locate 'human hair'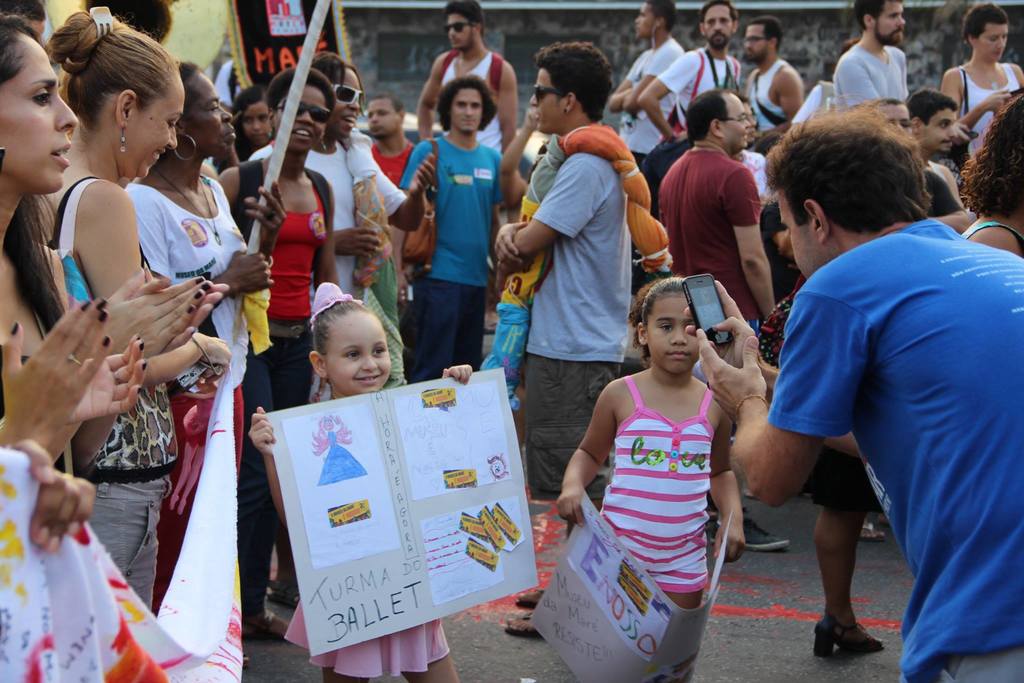
311:52:364:106
